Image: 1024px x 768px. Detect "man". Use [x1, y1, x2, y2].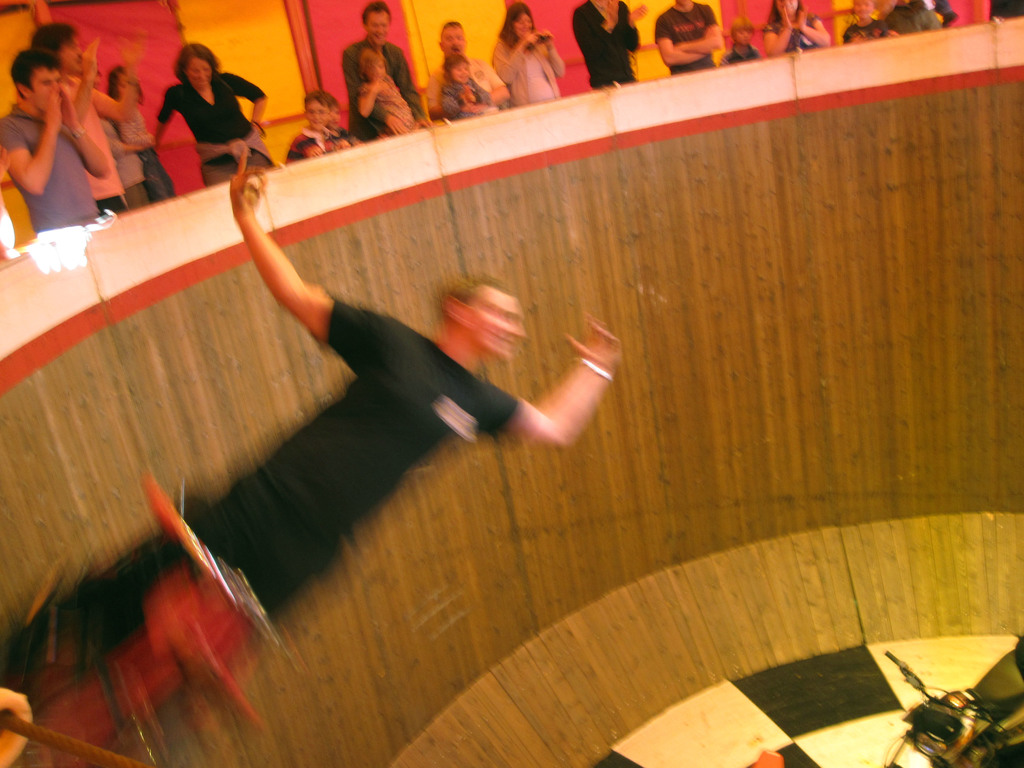
[342, 0, 420, 142].
